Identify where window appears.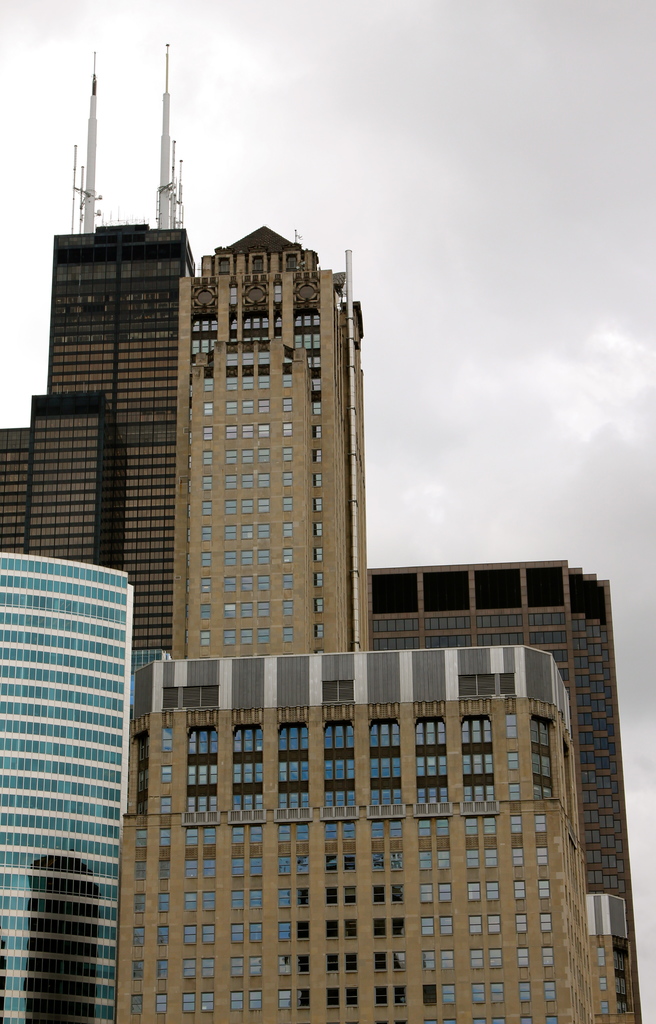
Appears at 226, 426, 237, 438.
